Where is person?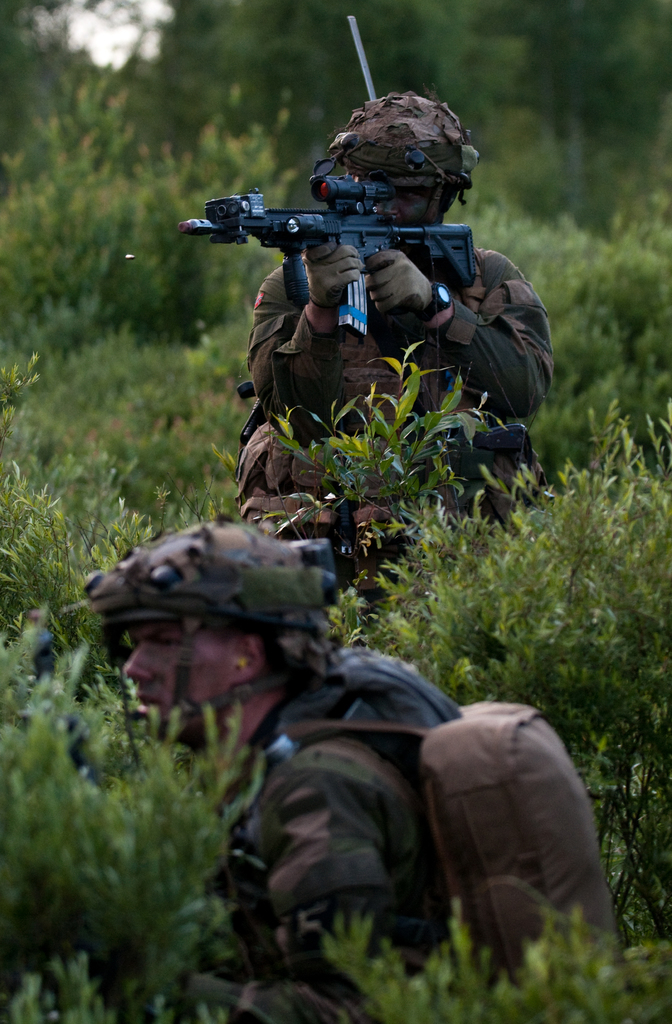
241, 93, 556, 534.
